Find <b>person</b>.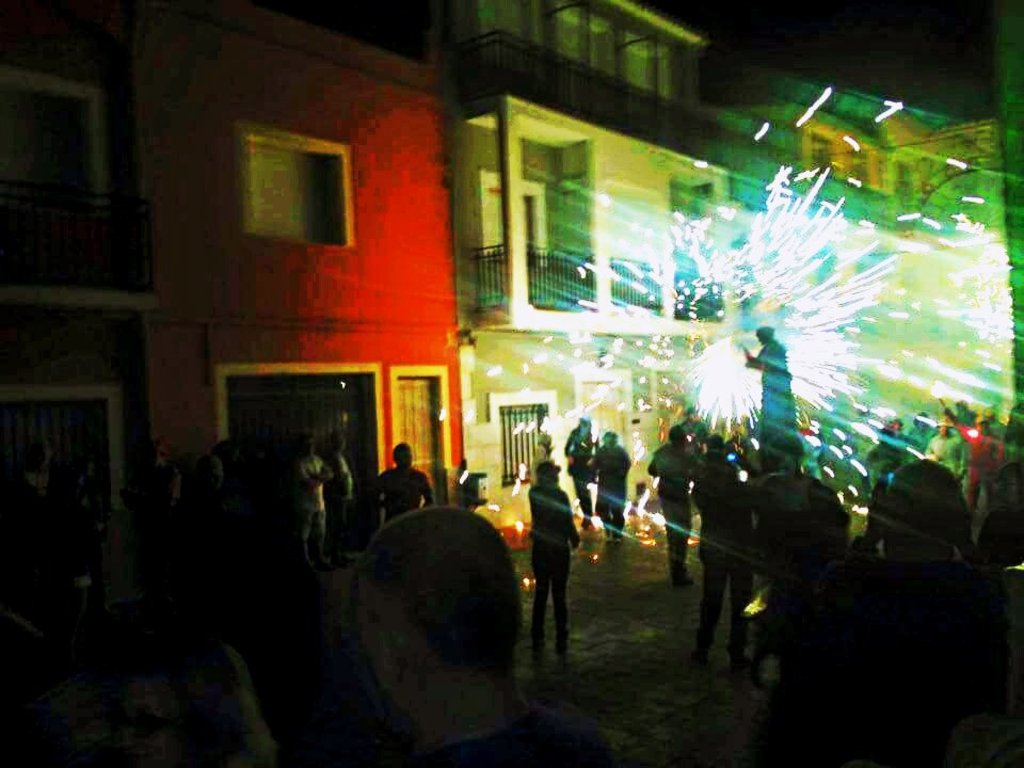
[743,314,798,453].
